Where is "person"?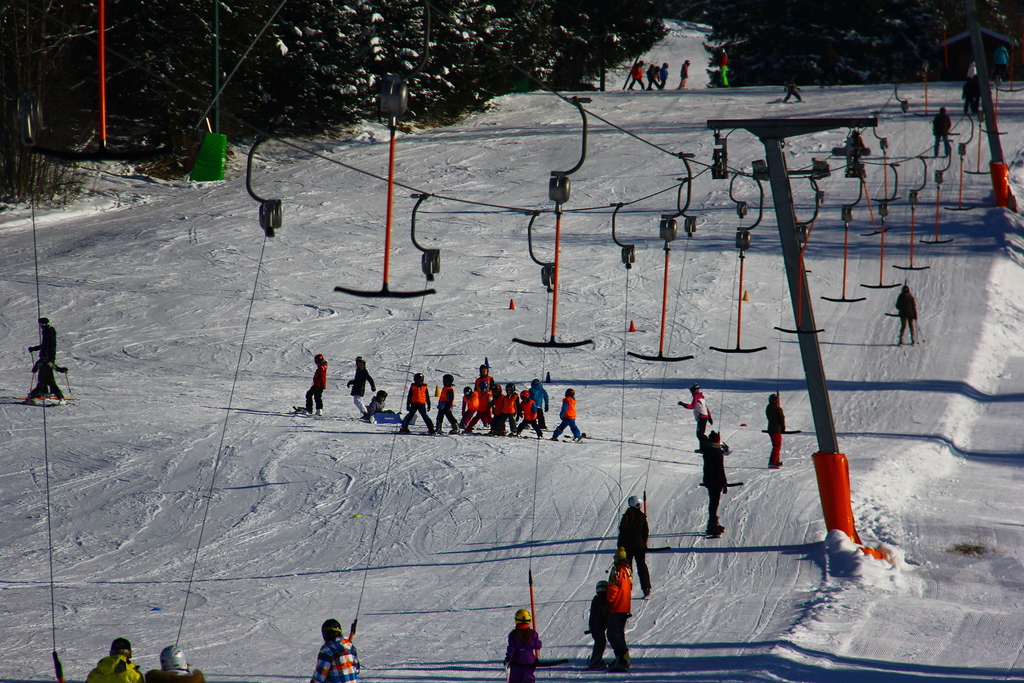
<box>88,638,146,682</box>.
